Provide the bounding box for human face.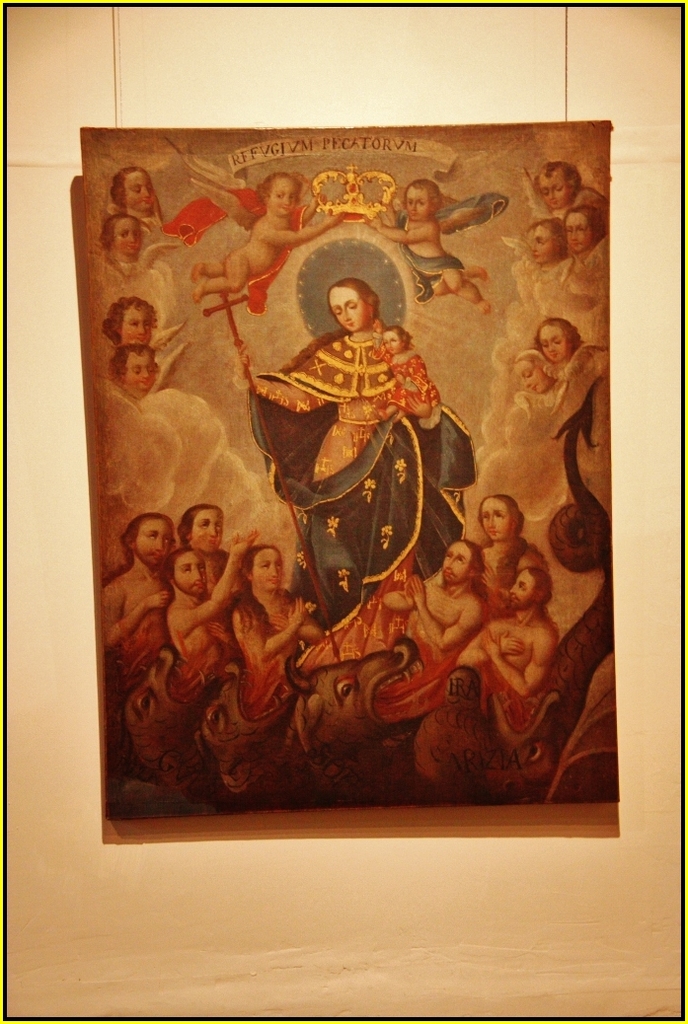
x1=517, y1=359, x2=553, y2=393.
